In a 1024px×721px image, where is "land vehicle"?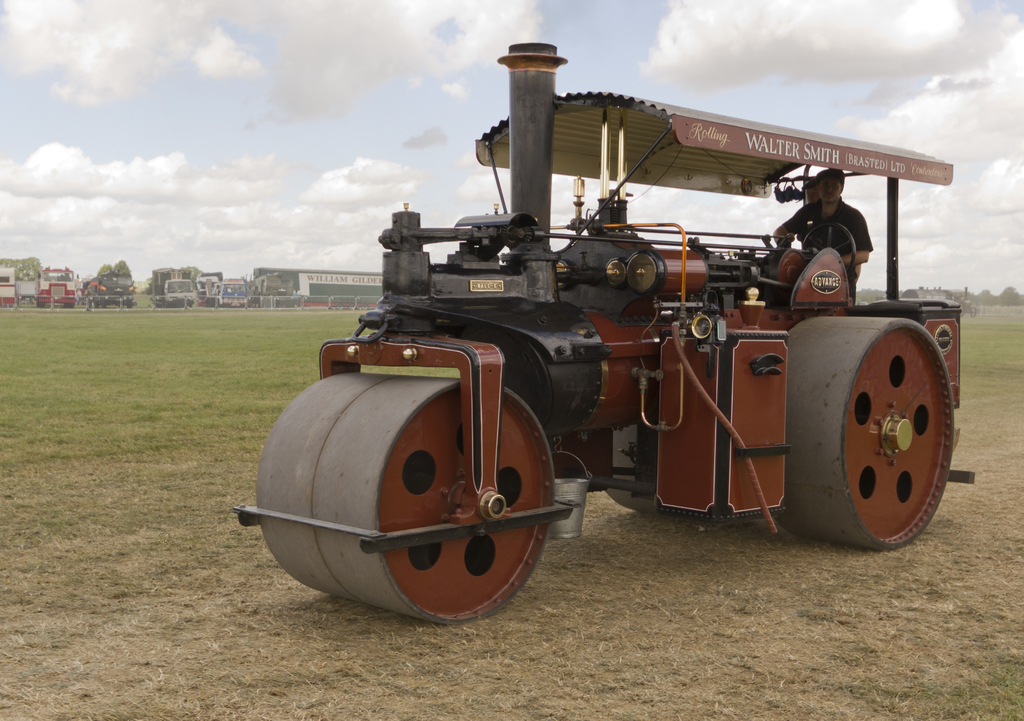
[273,109,972,605].
